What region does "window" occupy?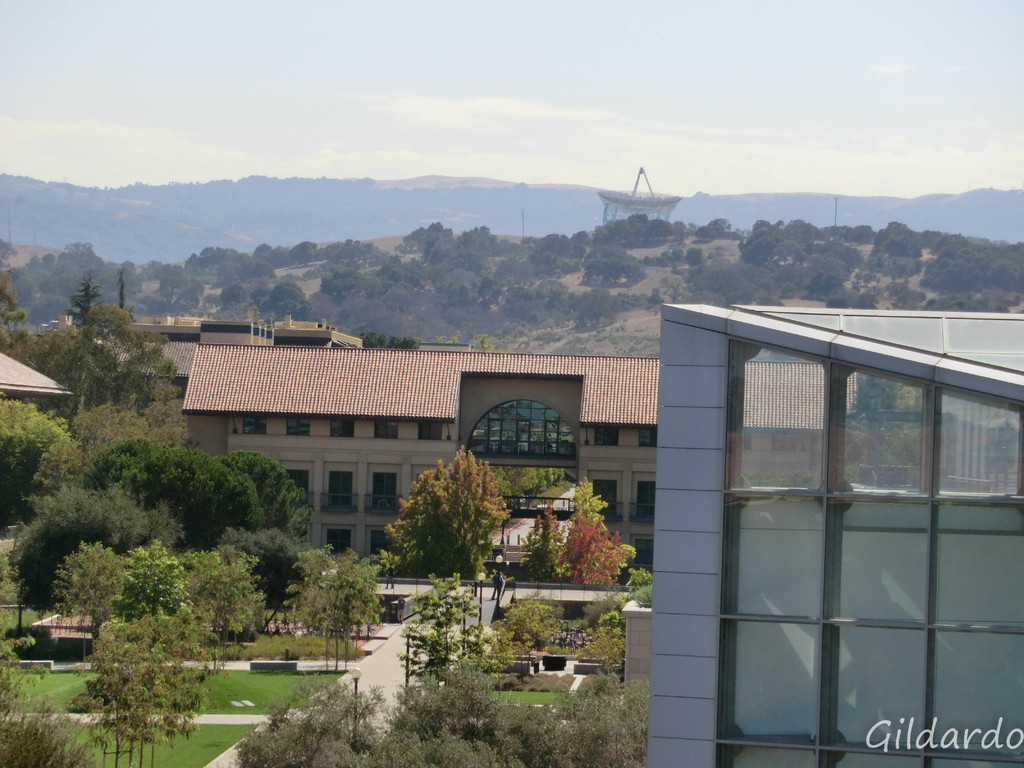
bbox=(469, 398, 577, 459).
